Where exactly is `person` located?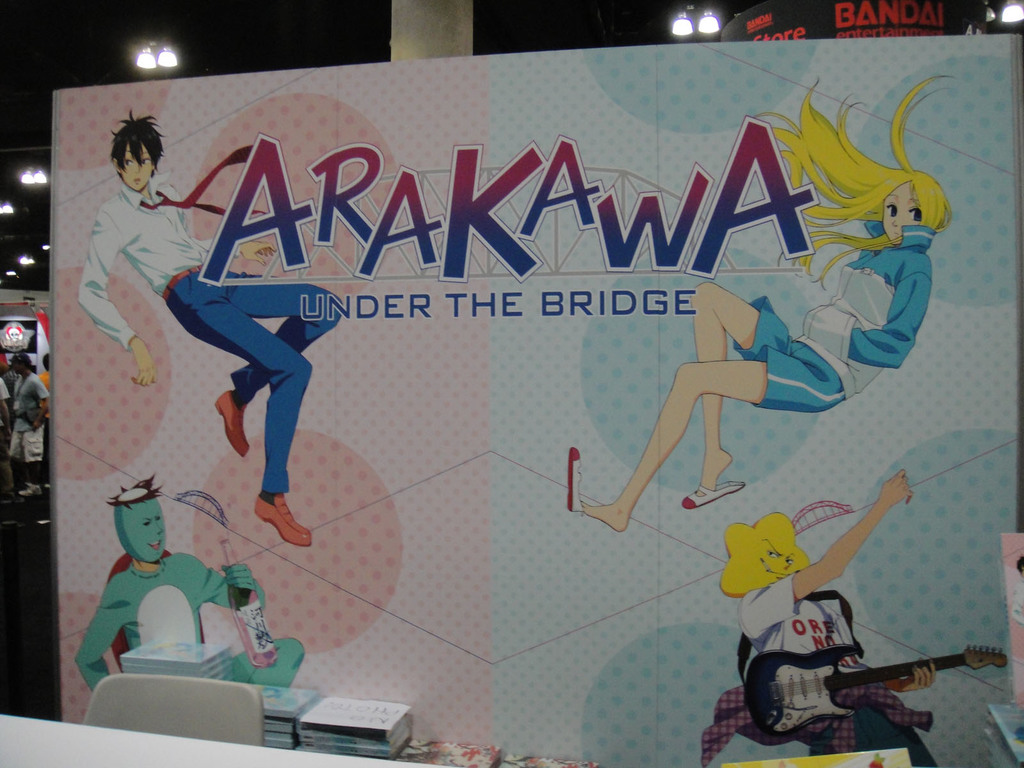
Its bounding box is l=7, t=351, r=51, b=504.
